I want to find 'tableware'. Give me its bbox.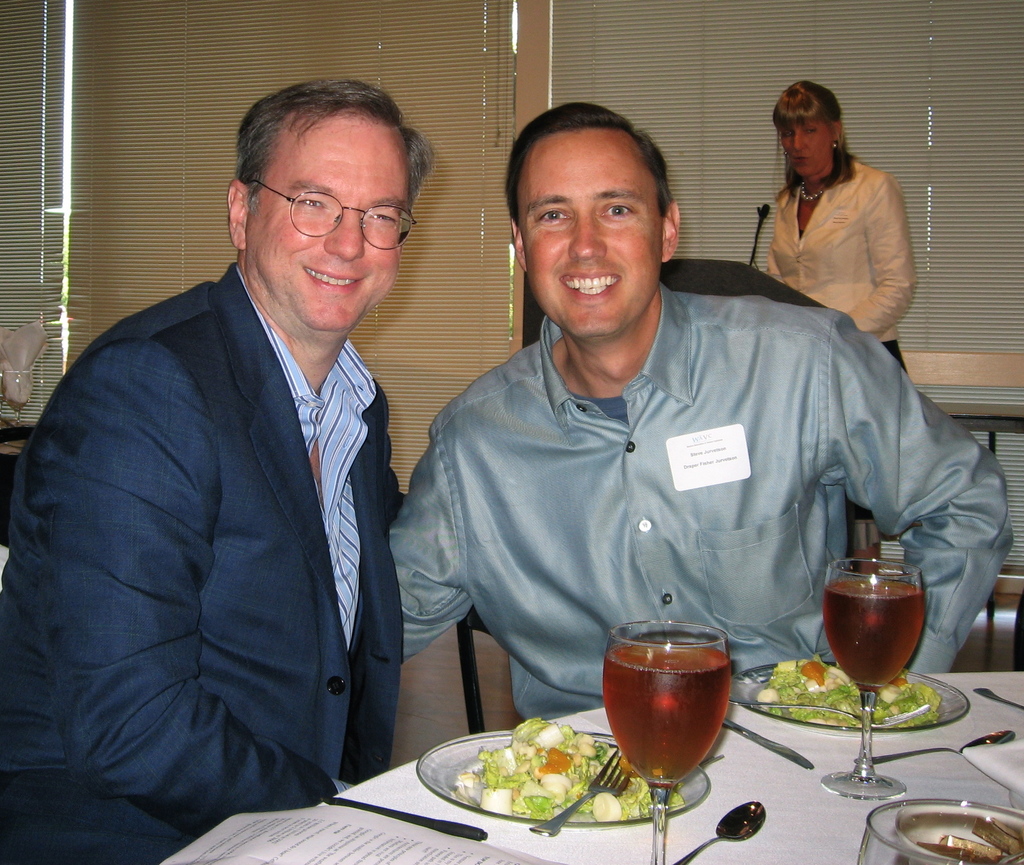
{"left": 532, "top": 748, "right": 639, "bottom": 836}.
